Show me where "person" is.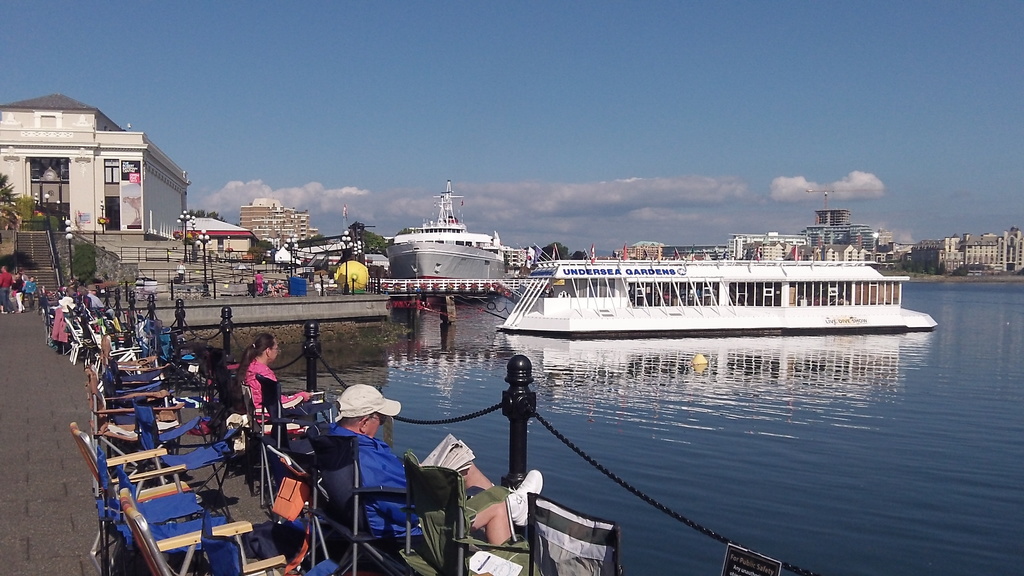
"person" is at pyautogui.locateOnScreen(18, 269, 28, 289).
